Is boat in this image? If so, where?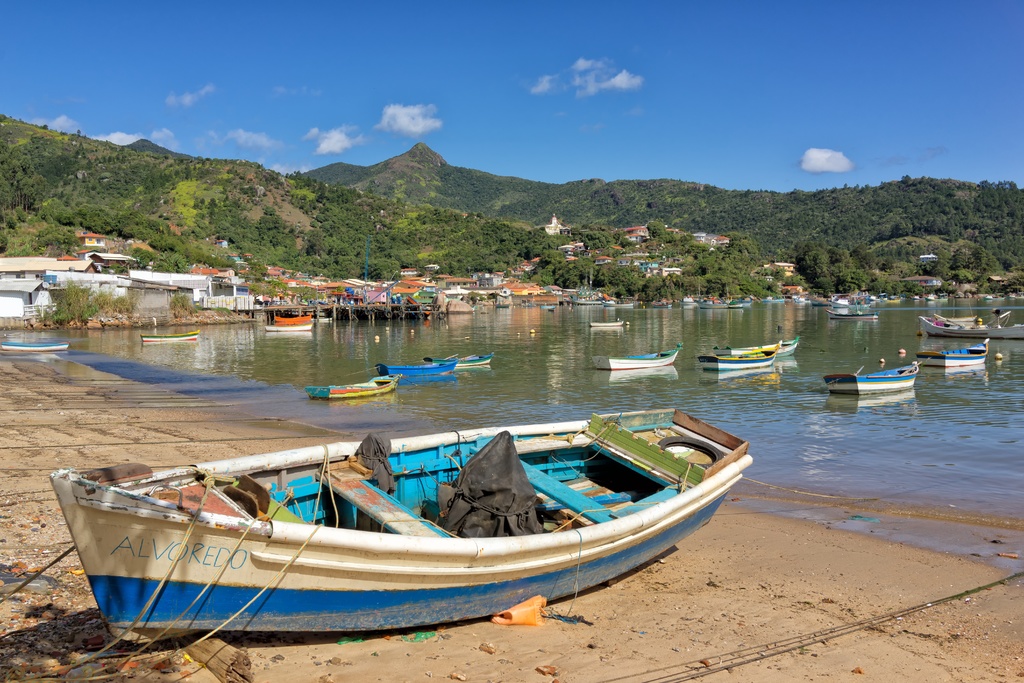
Yes, at rect(589, 319, 625, 327).
